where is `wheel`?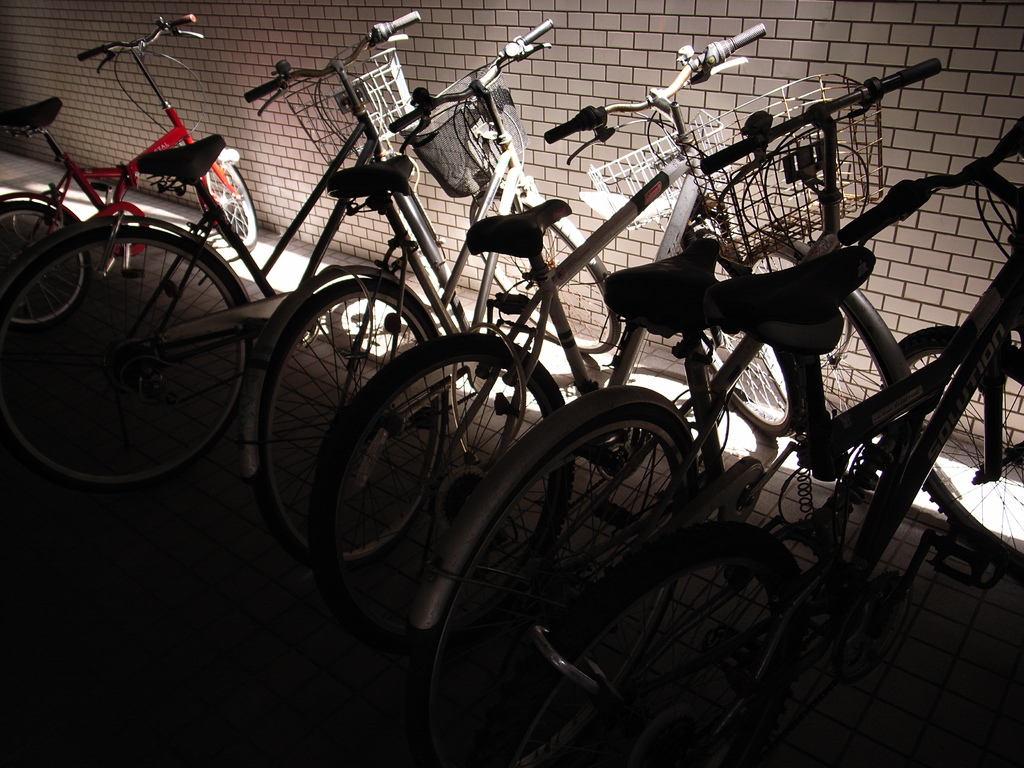
<region>3, 204, 91, 328</region>.
